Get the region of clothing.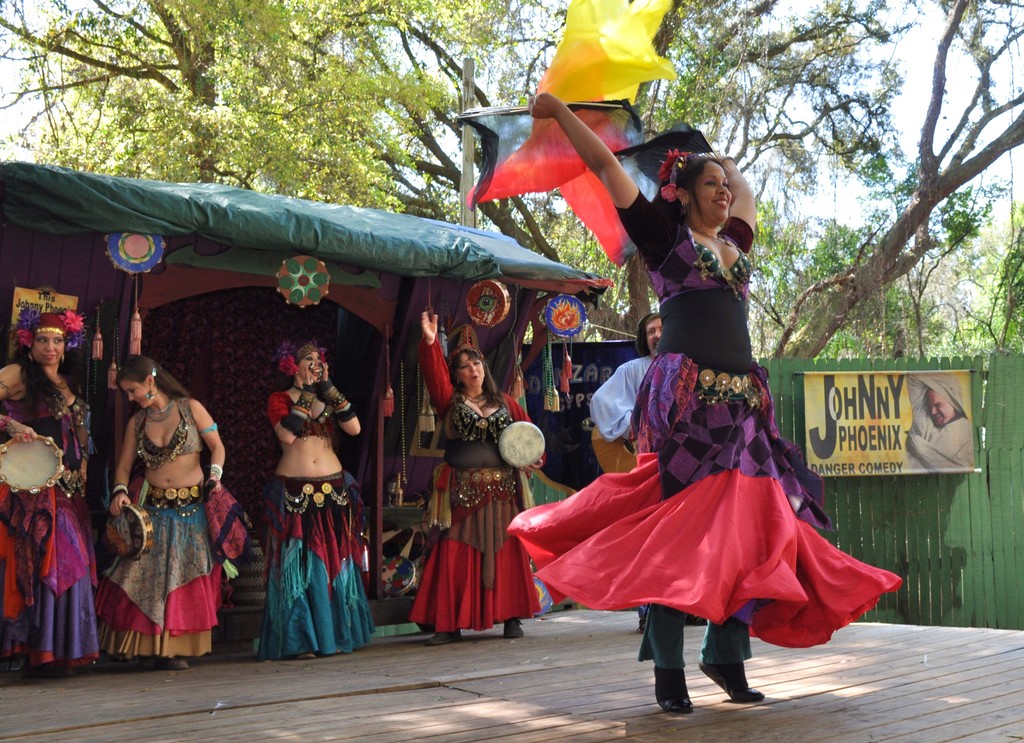
[left=510, top=197, right=900, bottom=671].
